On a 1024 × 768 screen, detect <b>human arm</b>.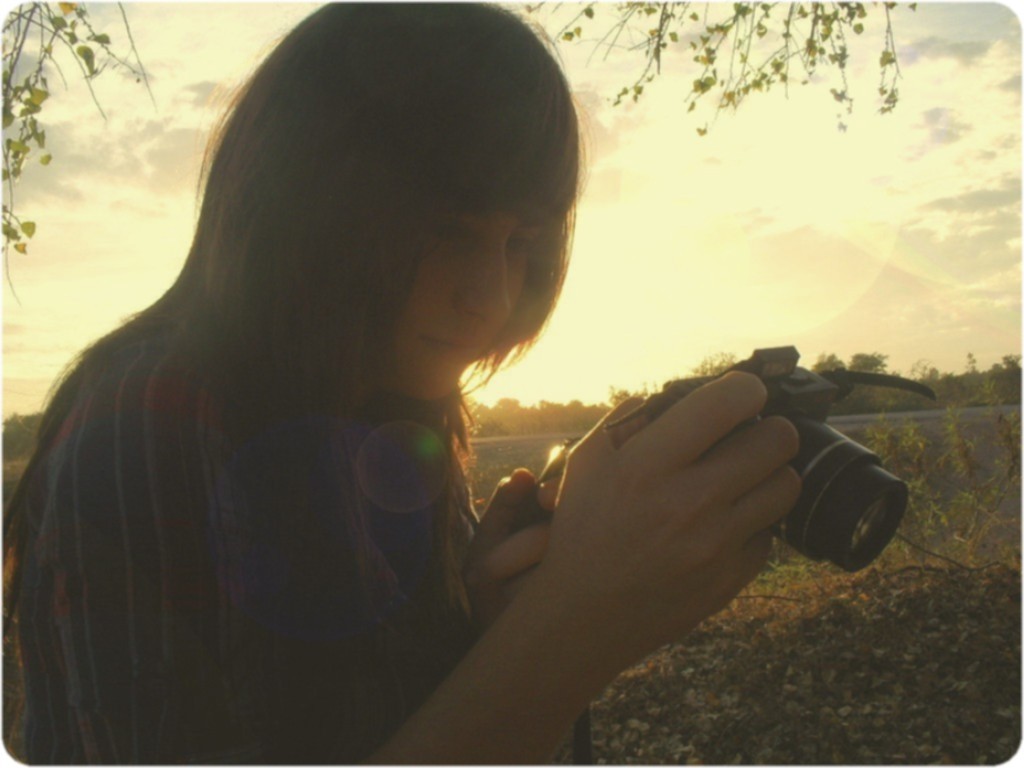
Rect(459, 439, 564, 641).
